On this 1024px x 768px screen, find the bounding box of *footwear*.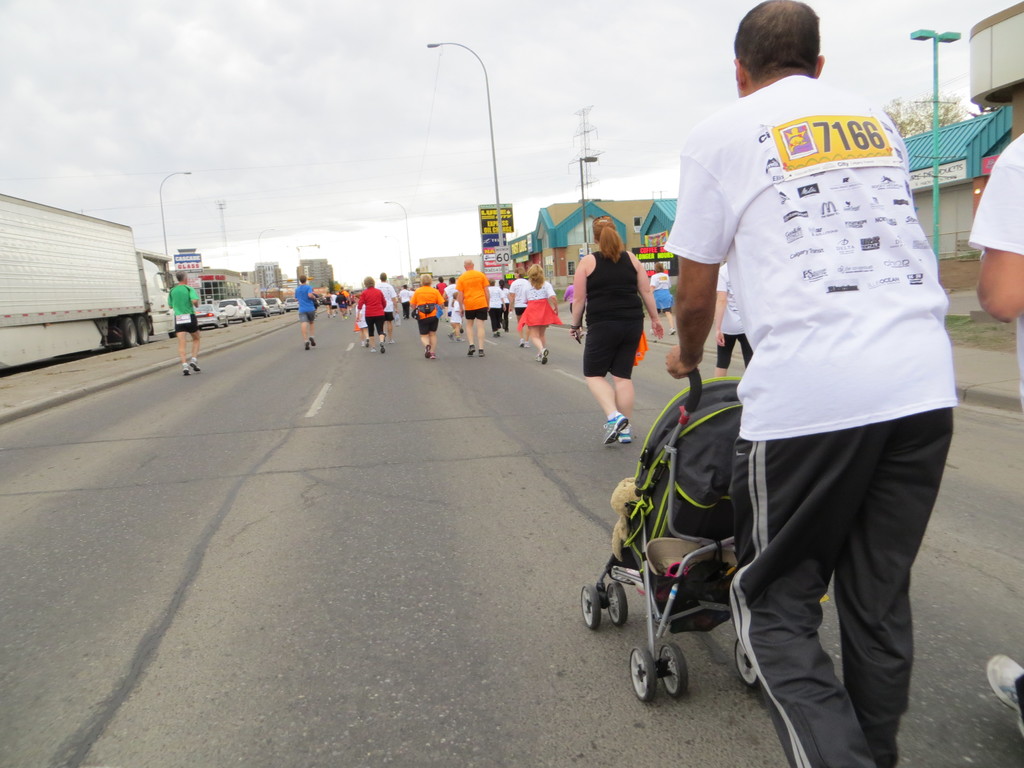
Bounding box: 377, 339, 387, 355.
